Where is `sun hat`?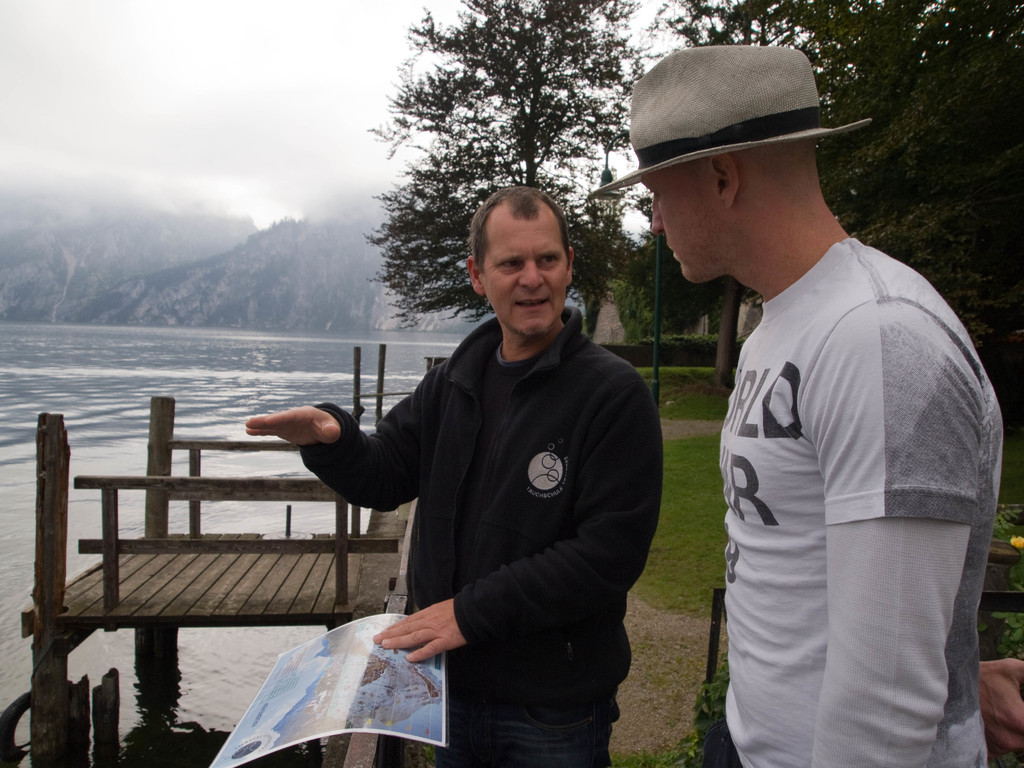
(x1=607, y1=35, x2=864, y2=227).
